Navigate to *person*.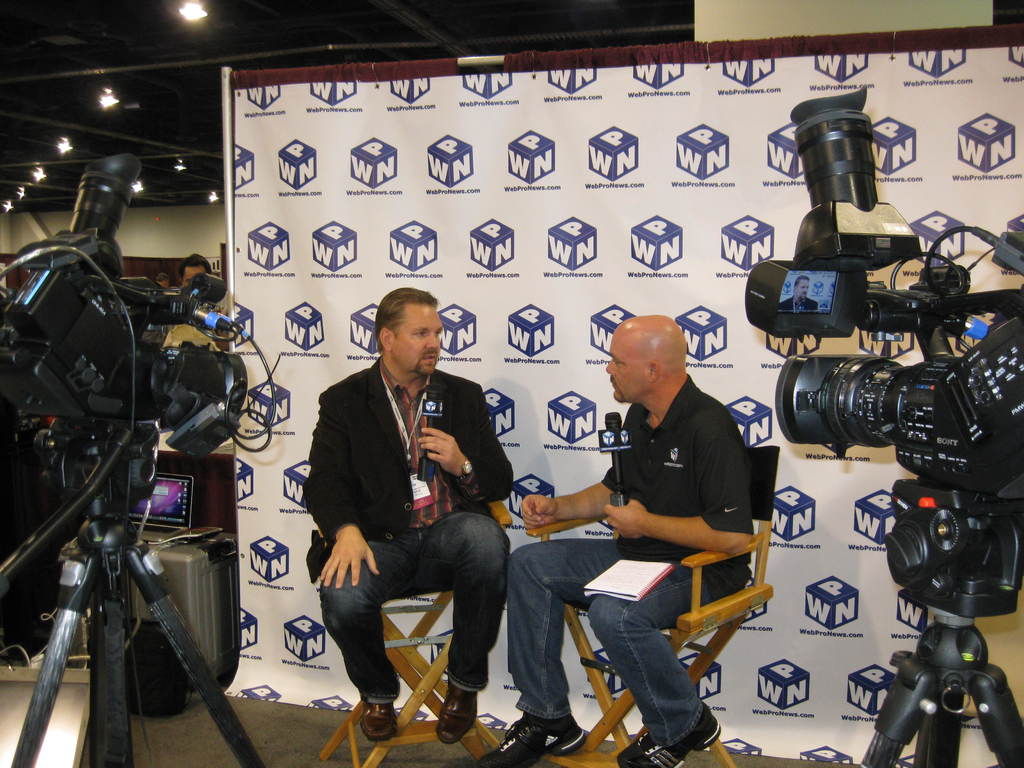
Navigation target: box=[296, 277, 514, 751].
